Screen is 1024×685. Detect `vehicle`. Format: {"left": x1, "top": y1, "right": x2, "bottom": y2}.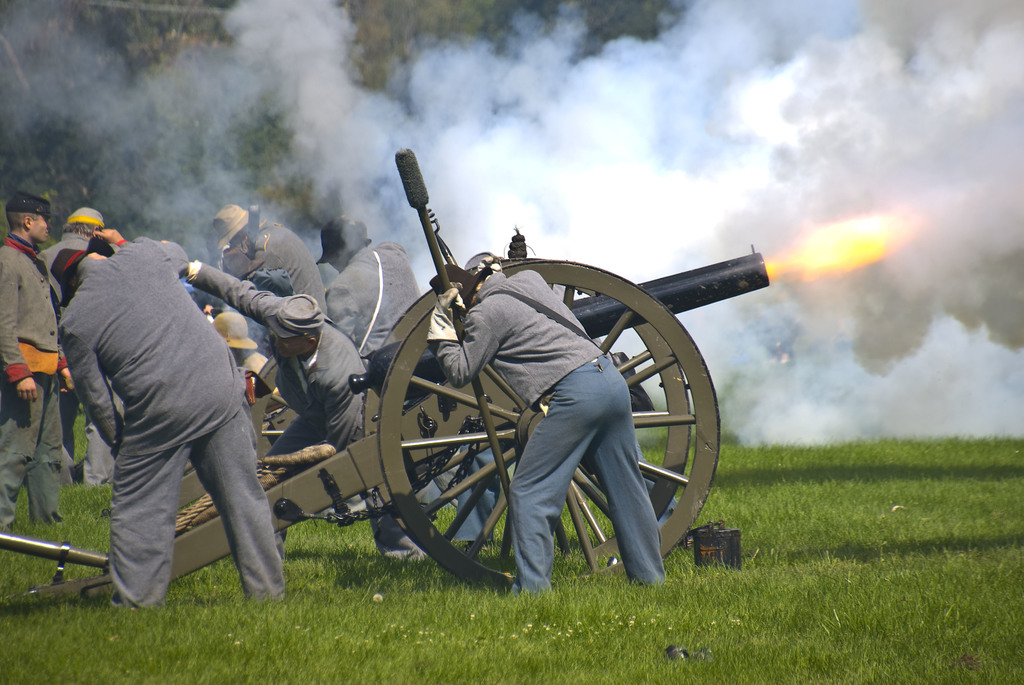
{"left": 0, "top": 144, "right": 776, "bottom": 605}.
